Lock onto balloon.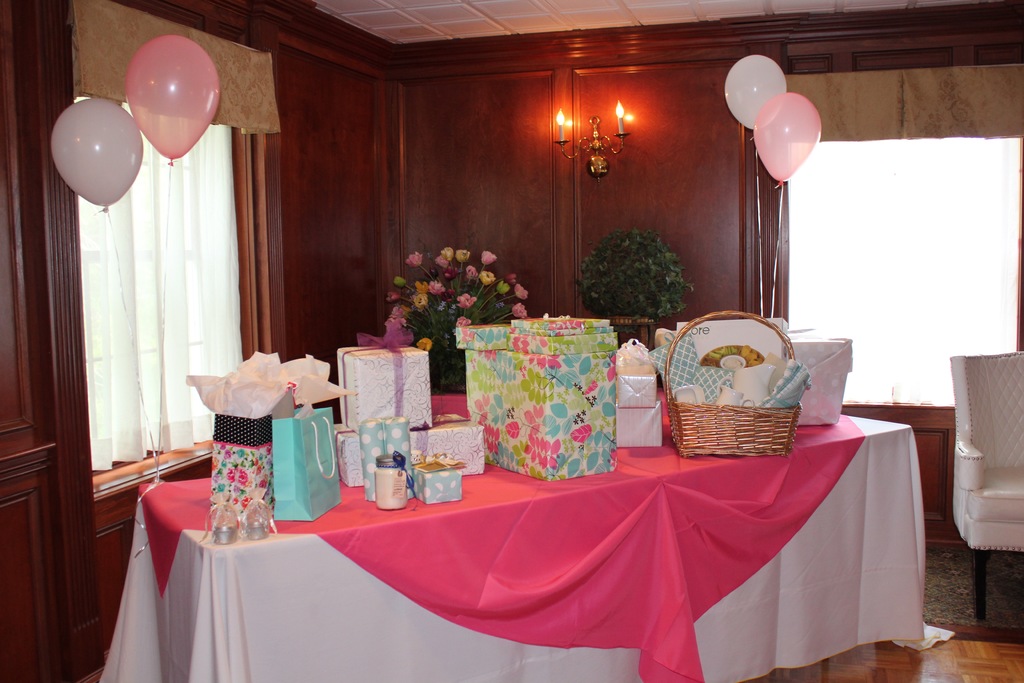
Locked: left=721, top=55, right=784, bottom=131.
